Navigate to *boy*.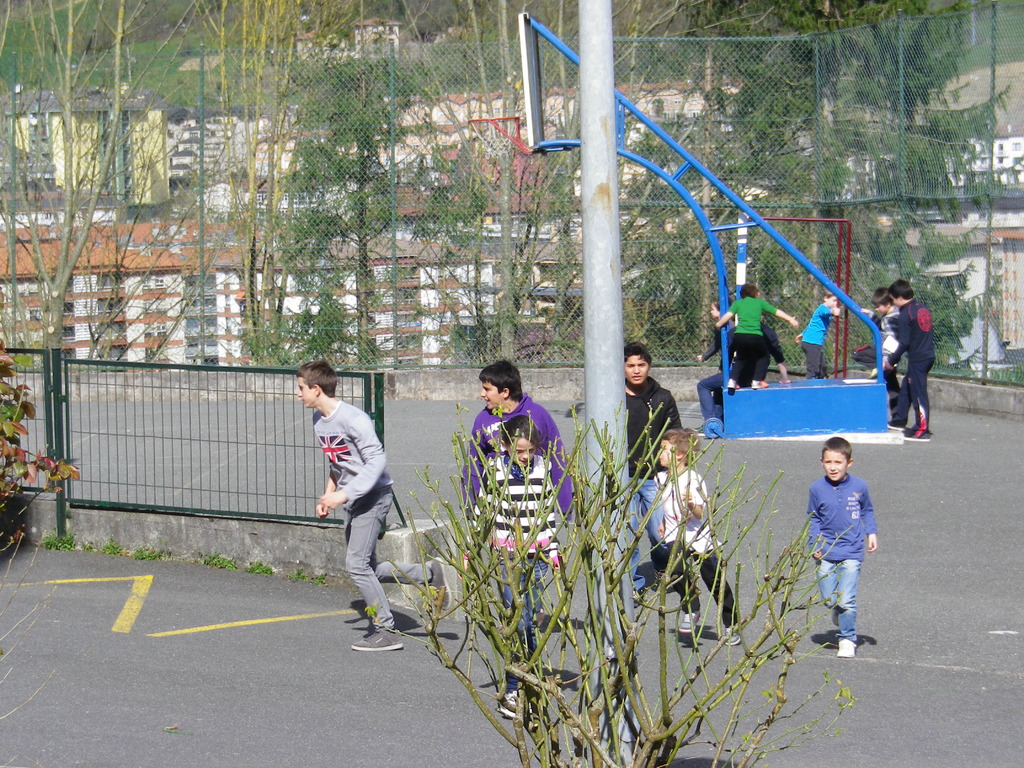
Navigation target: 467,410,561,721.
